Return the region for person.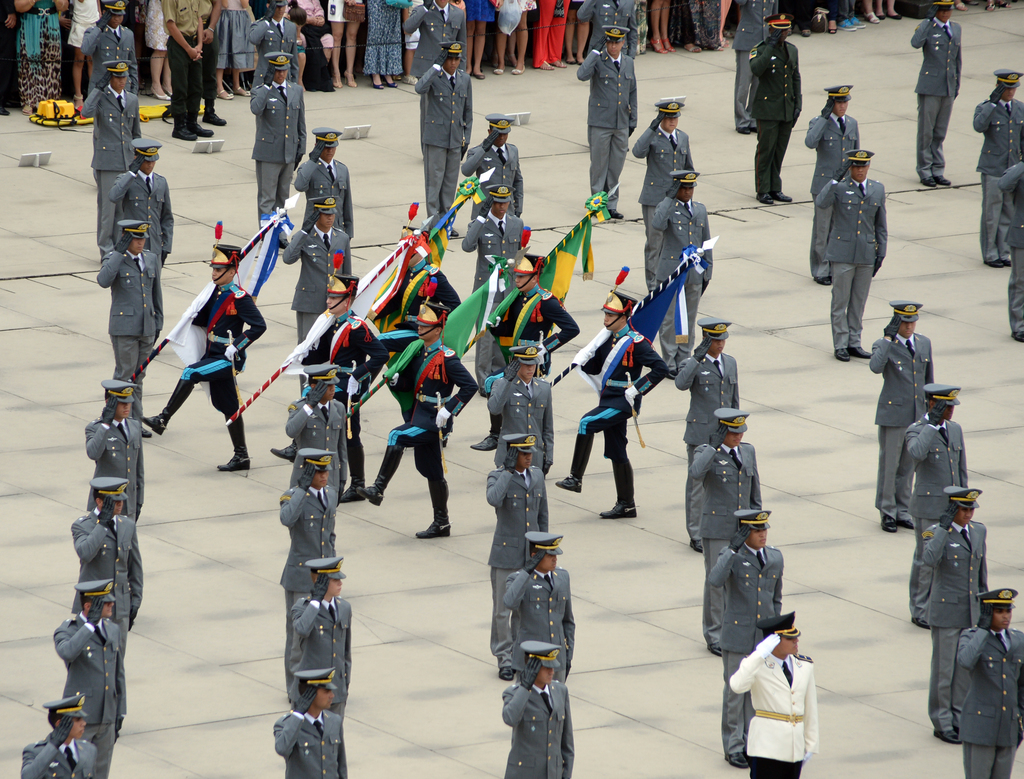
left=467, top=254, right=586, bottom=482.
